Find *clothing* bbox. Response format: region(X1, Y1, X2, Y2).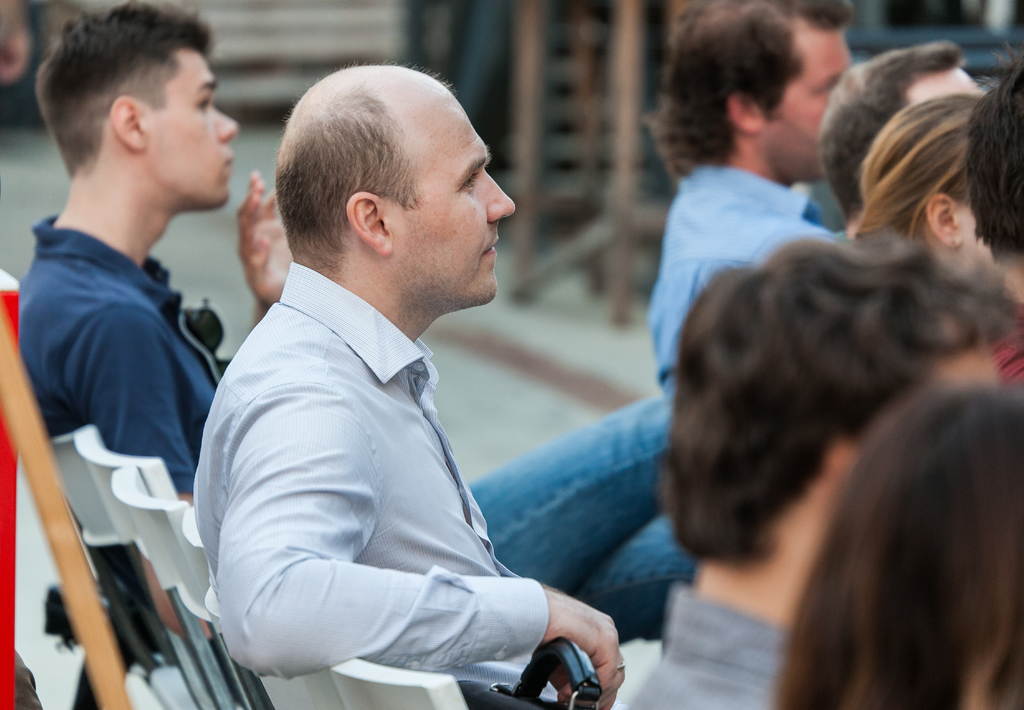
region(181, 254, 702, 687).
